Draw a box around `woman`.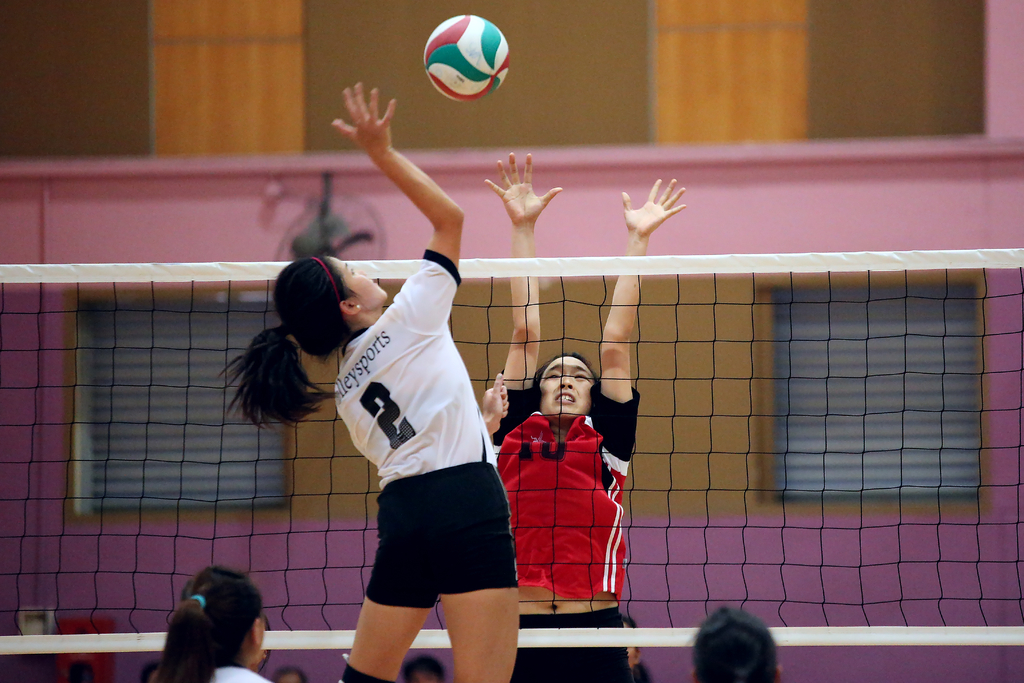
select_region(492, 149, 687, 682).
